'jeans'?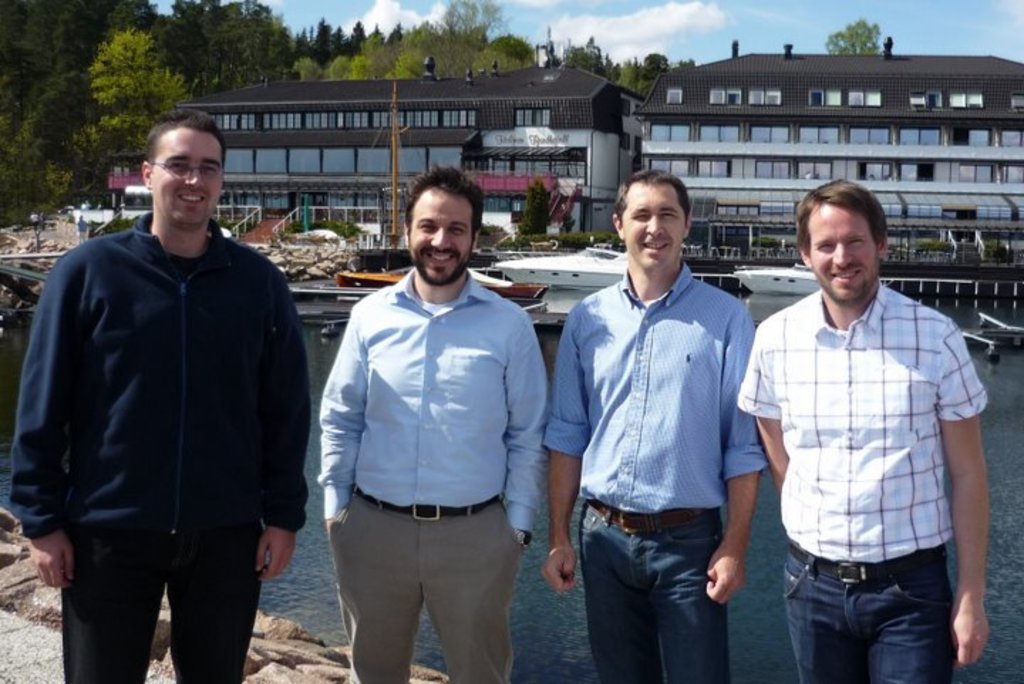
box=[575, 503, 731, 683]
